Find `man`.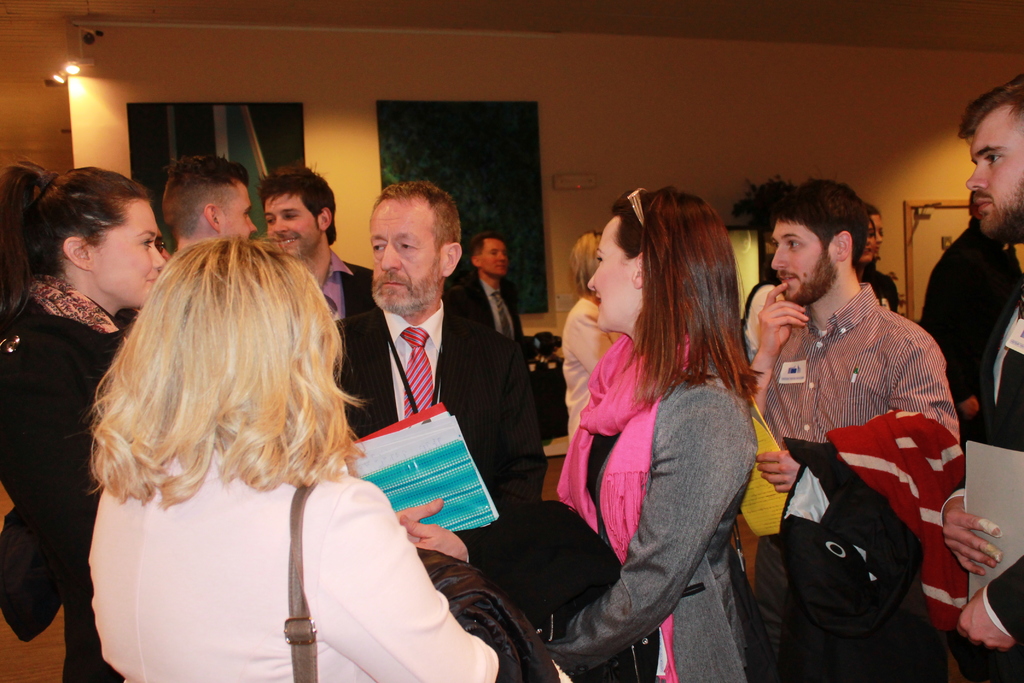
left=442, top=228, right=540, bottom=358.
